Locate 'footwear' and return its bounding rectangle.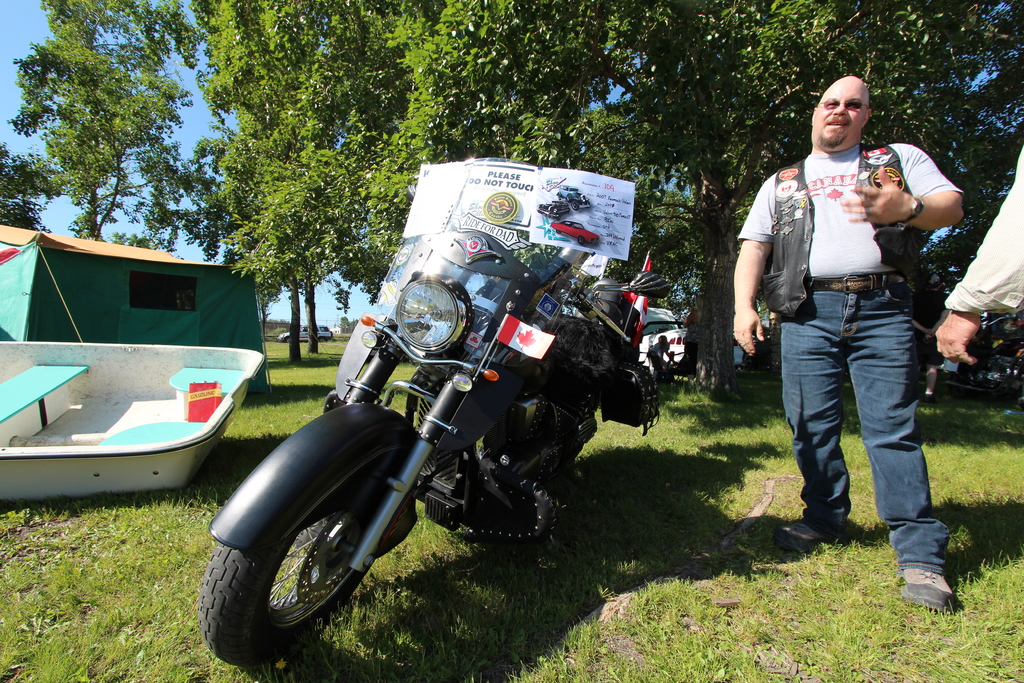
[left=774, top=523, right=847, bottom=545].
